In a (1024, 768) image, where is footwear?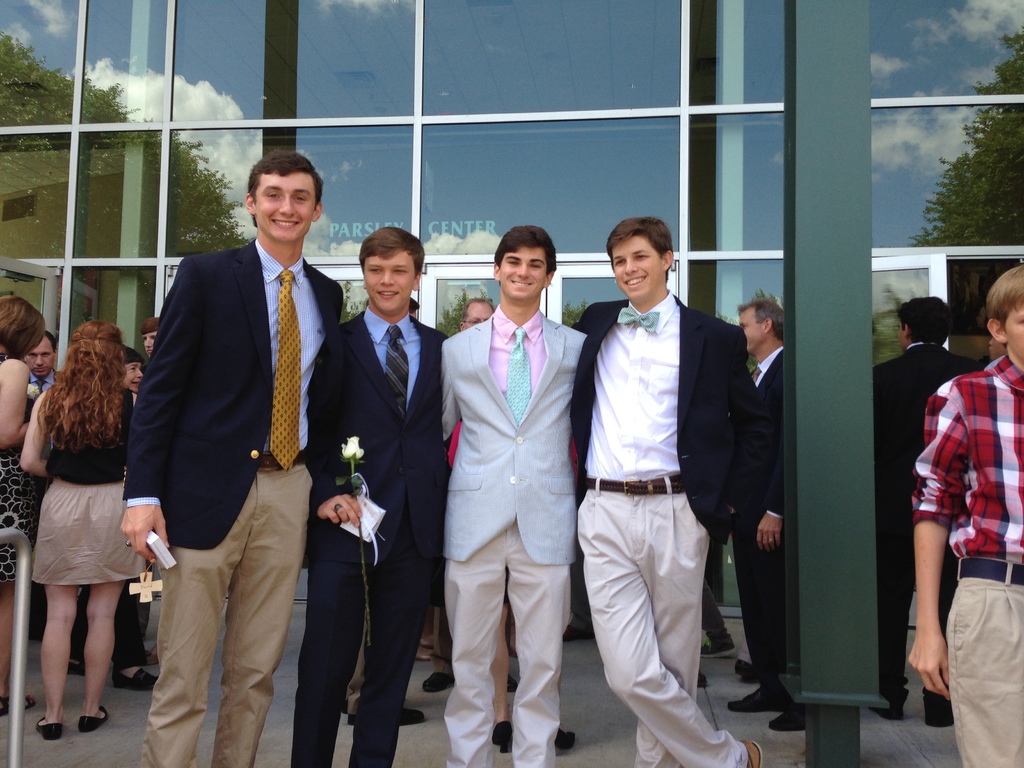
<bbox>81, 699, 106, 729</bbox>.
